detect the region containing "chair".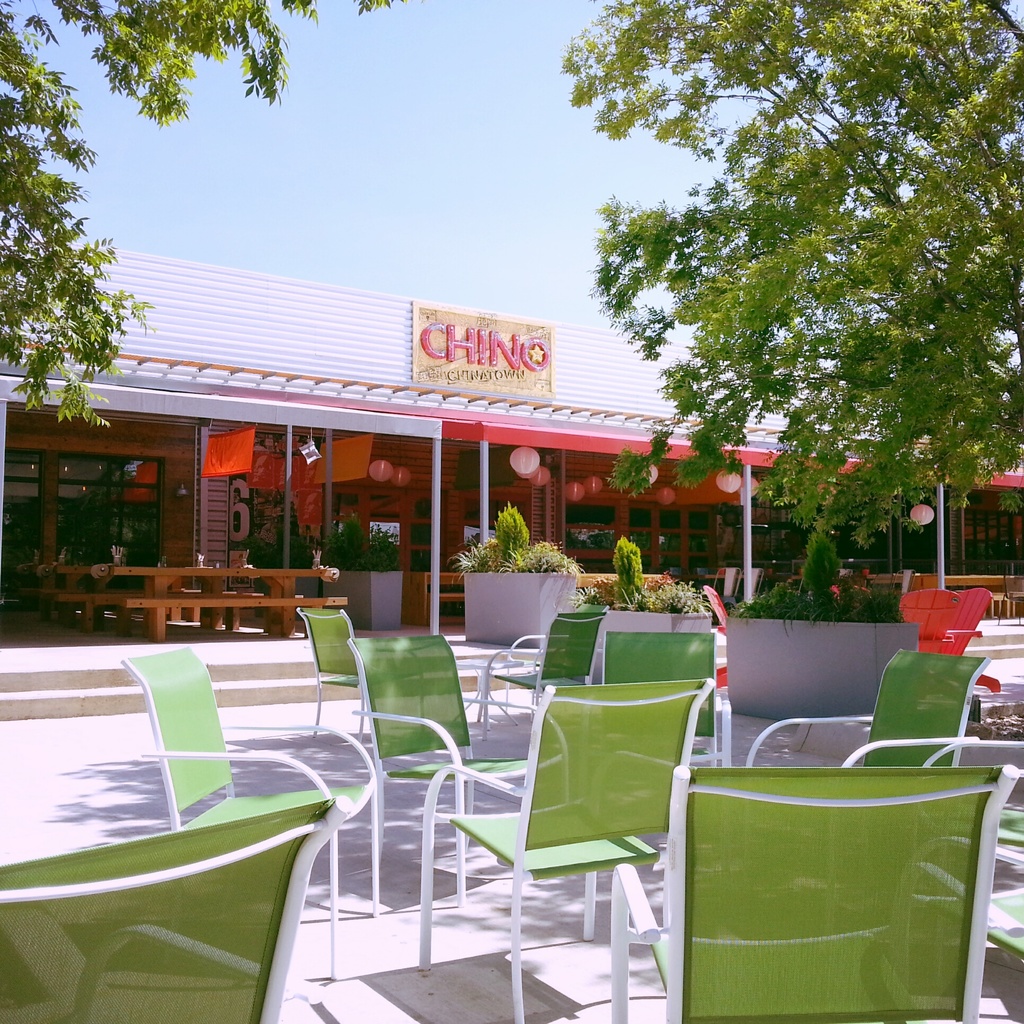
bbox=(704, 581, 737, 688).
